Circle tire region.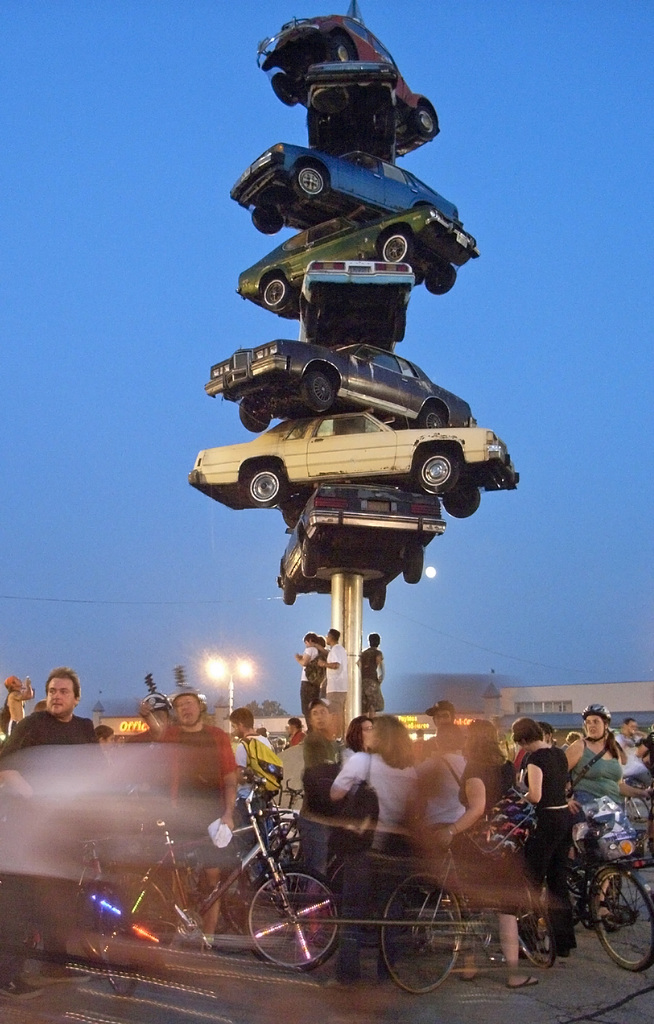
Region: left=405, top=97, right=434, bottom=136.
